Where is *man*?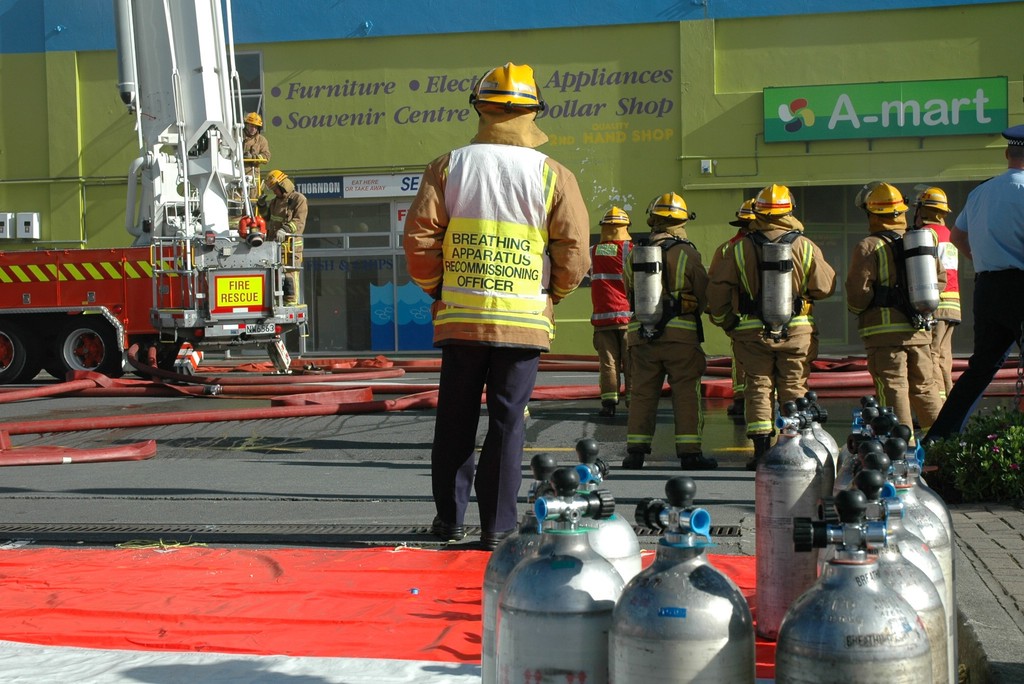
<region>612, 187, 728, 471</region>.
